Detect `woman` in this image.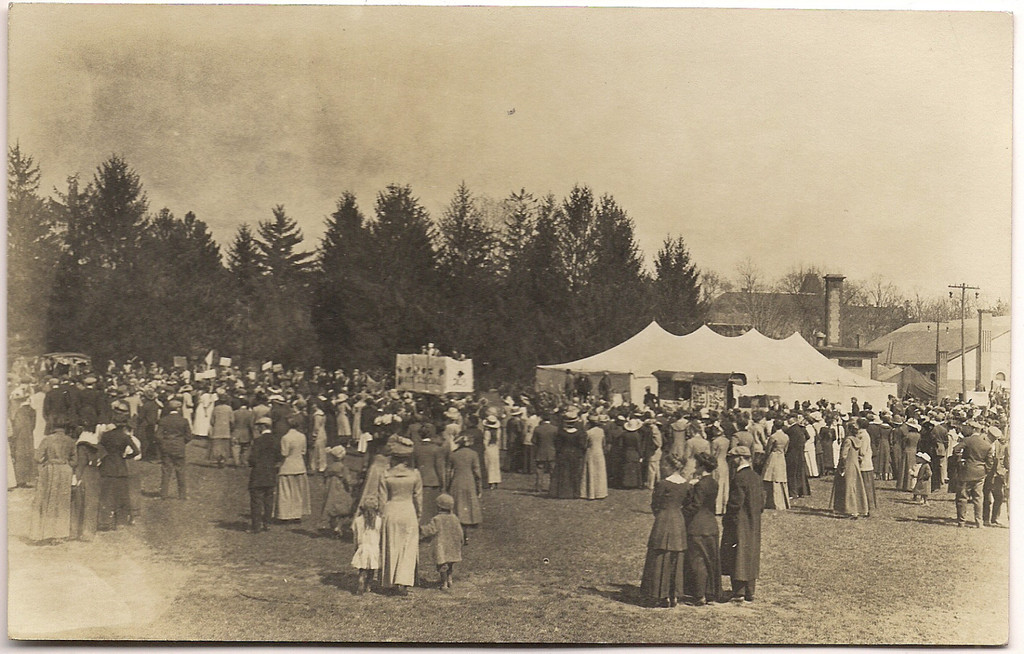
Detection: [351, 394, 367, 447].
